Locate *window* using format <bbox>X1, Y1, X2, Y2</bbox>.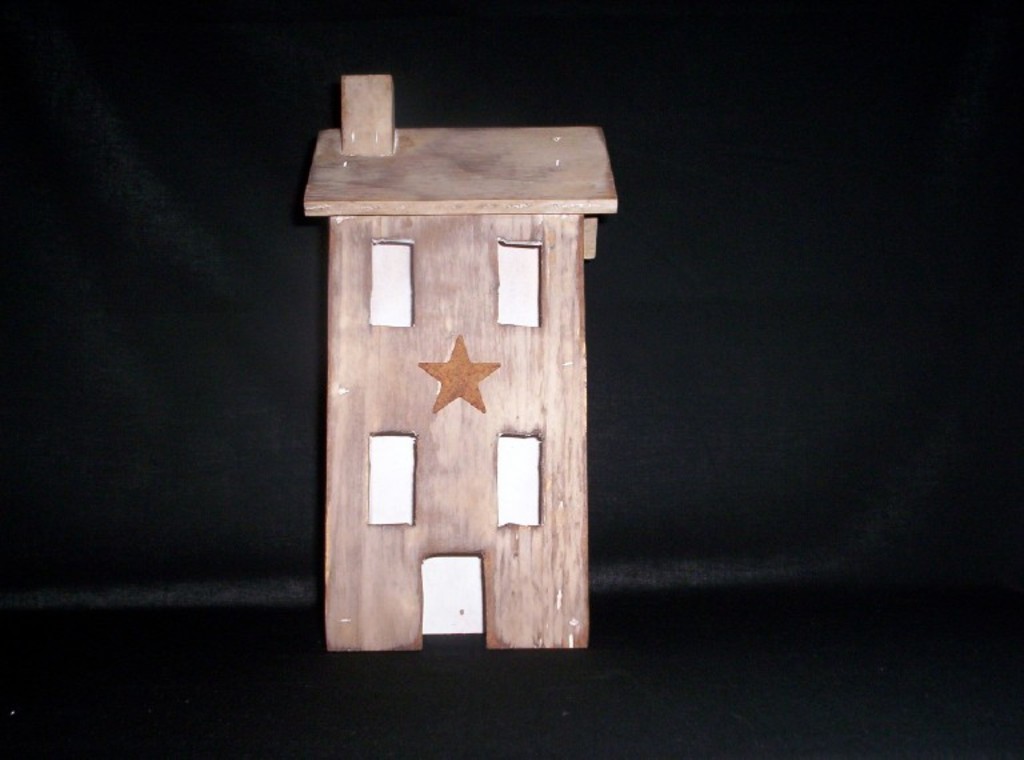
<bbox>493, 237, 541, 328</bbox>.
